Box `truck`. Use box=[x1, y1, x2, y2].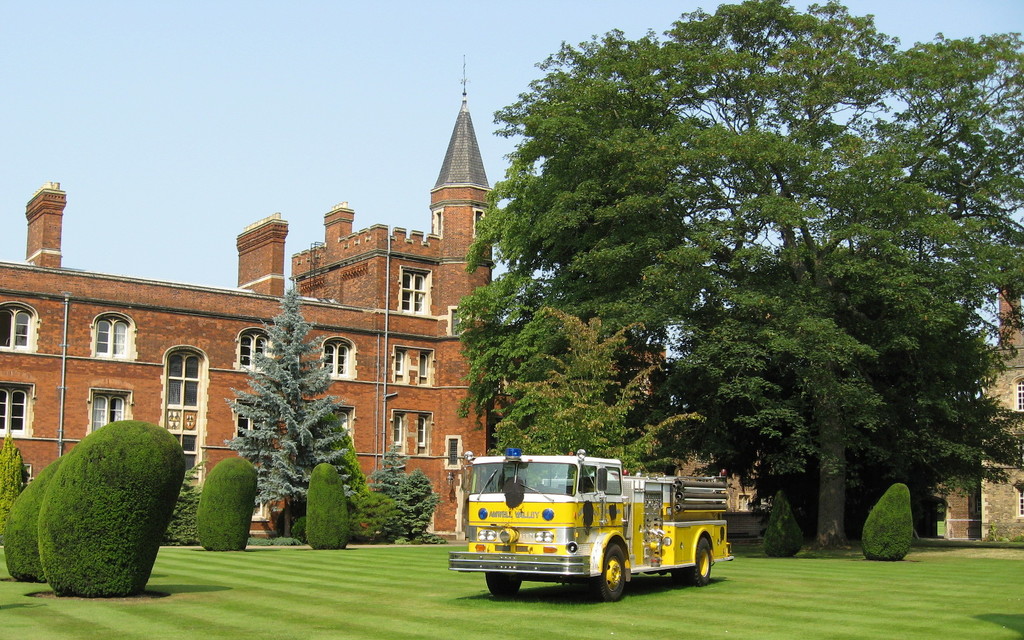
box=[449, 449, 729, 609].
